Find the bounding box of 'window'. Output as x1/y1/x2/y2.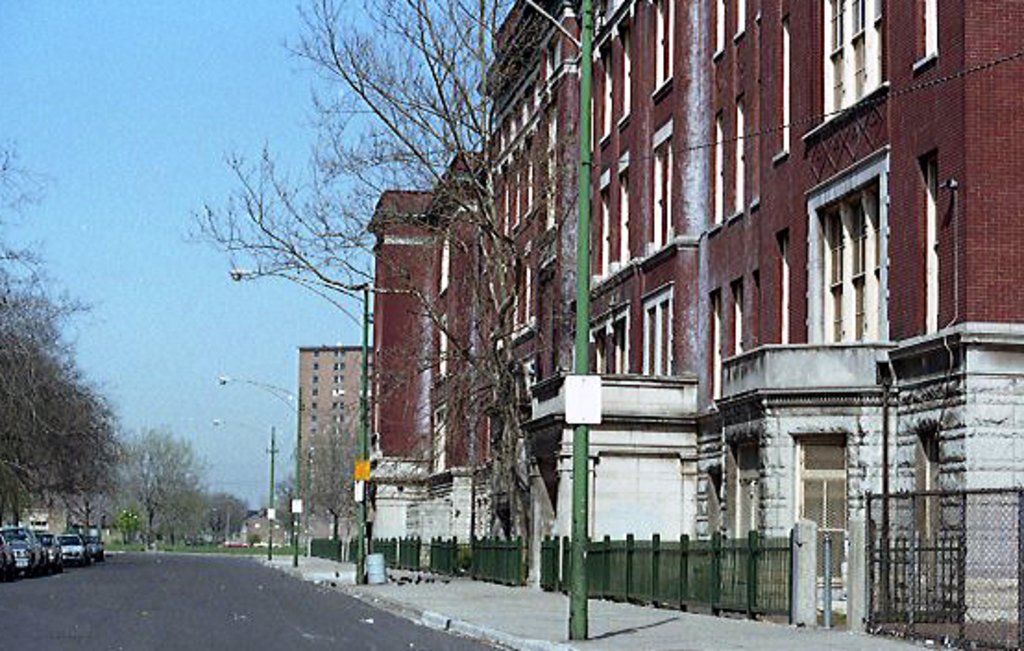
649/117/678/252.
